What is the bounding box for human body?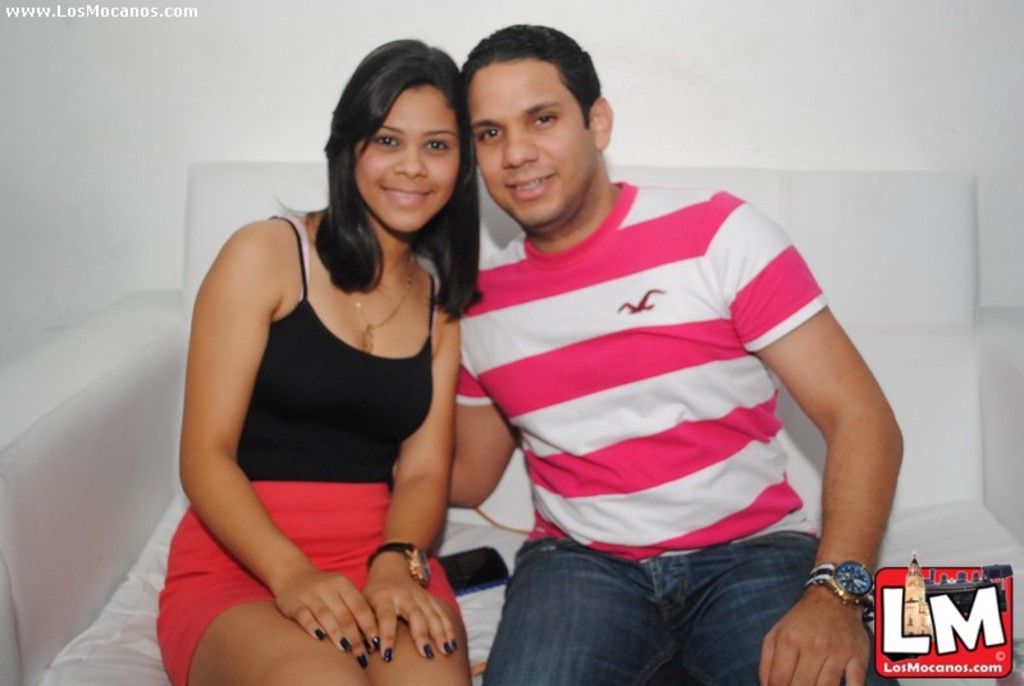
<box>189,55,559,669</box>.
